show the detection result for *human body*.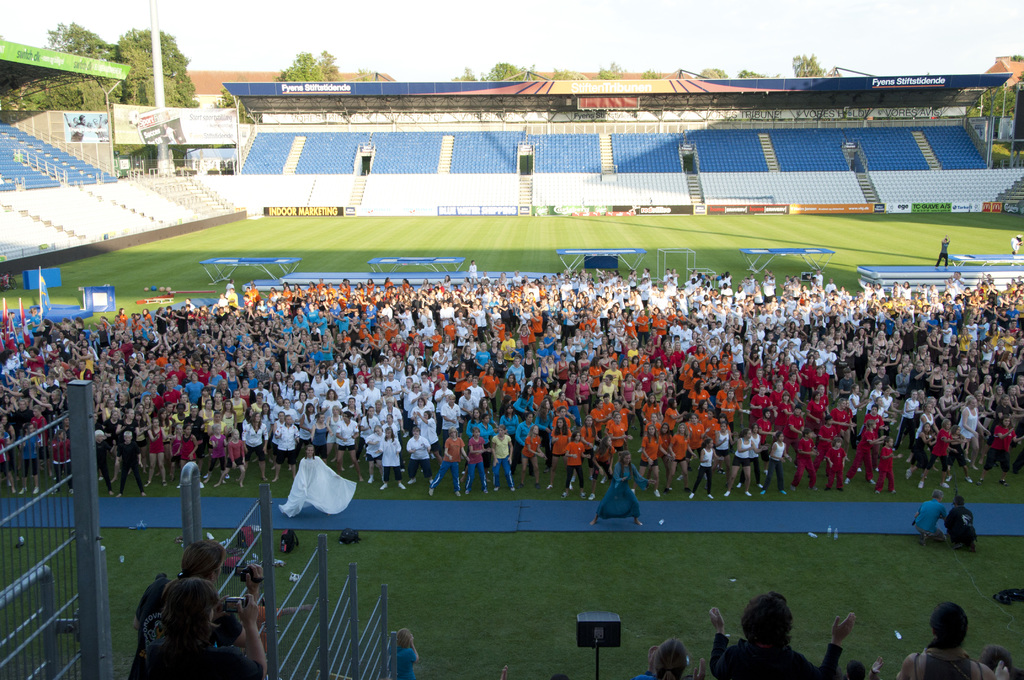
x1=466 y1=376 x2=471 y2=385.
